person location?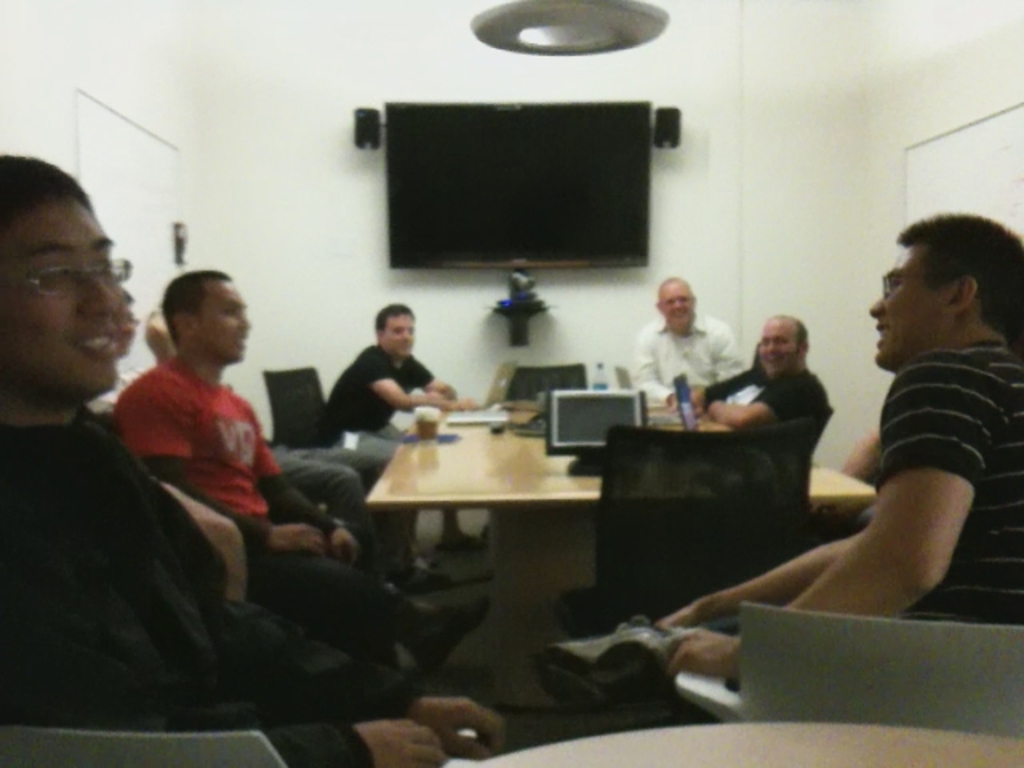
bbox(315, 302, 493, 464)
